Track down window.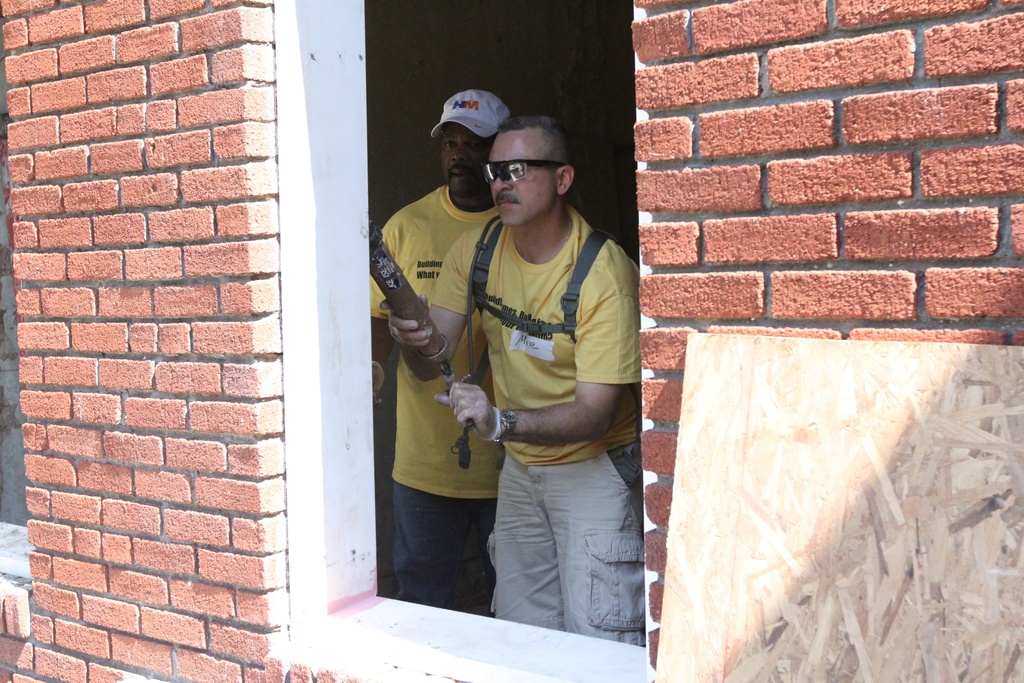
Tracked to {"x1": 0, "y1": 45, "x2": 35, "y2": 586}.
